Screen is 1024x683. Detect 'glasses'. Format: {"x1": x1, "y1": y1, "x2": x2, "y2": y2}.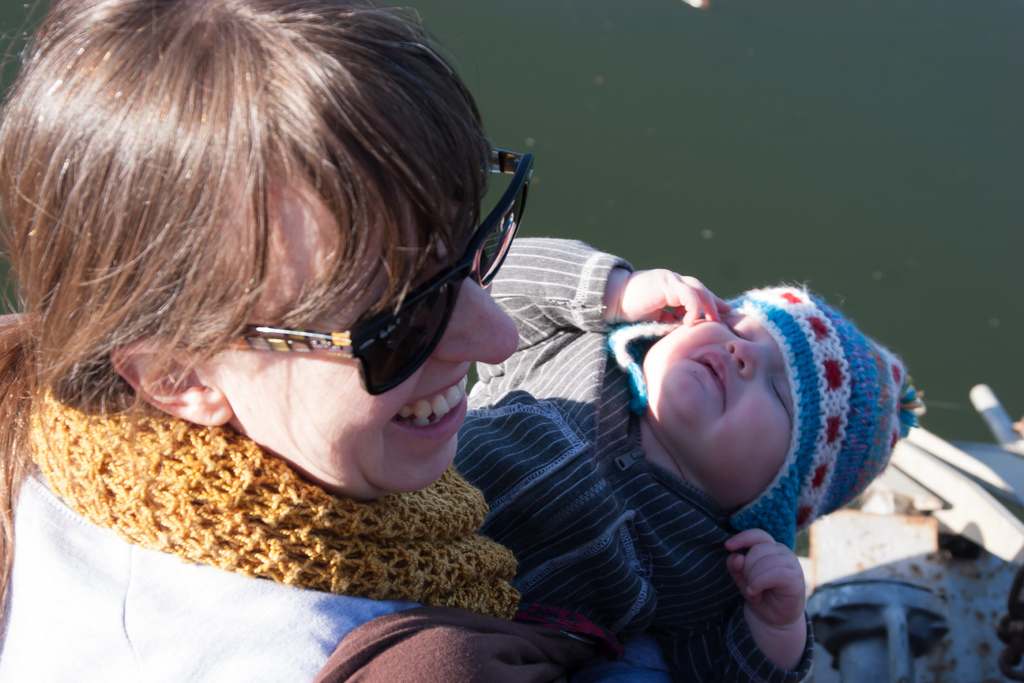
{"x1": 179, "y1": 136, "x2": 532, "y2": 395}.
